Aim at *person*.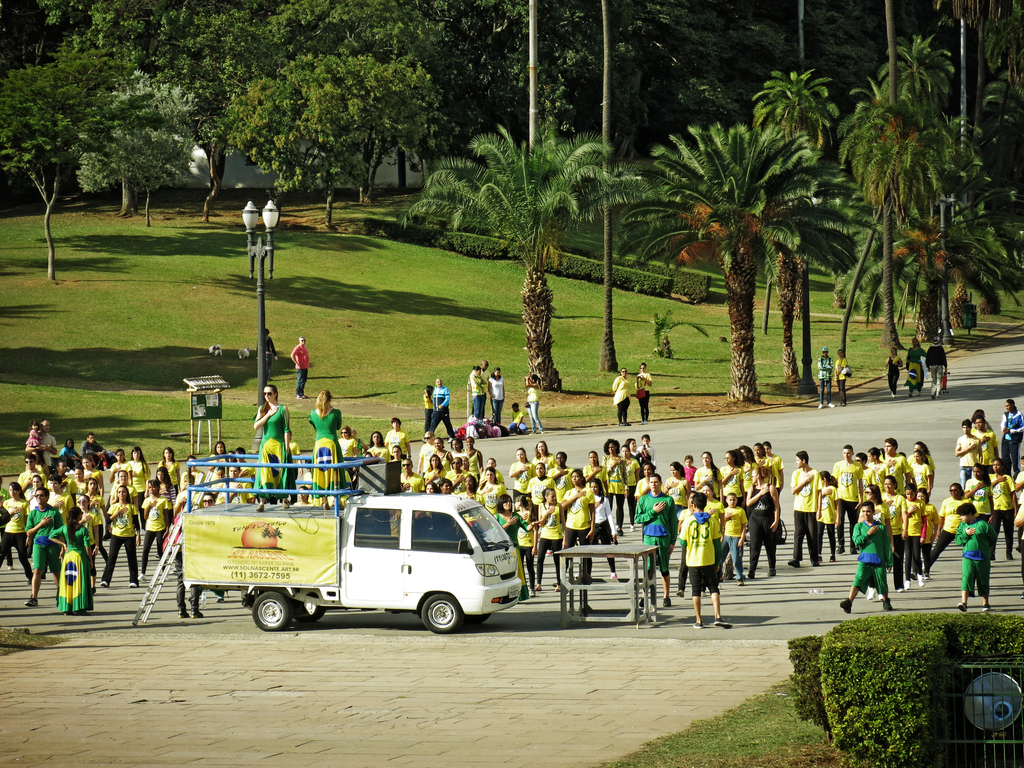
Aimed at <box>938,362,949,393</box>.
